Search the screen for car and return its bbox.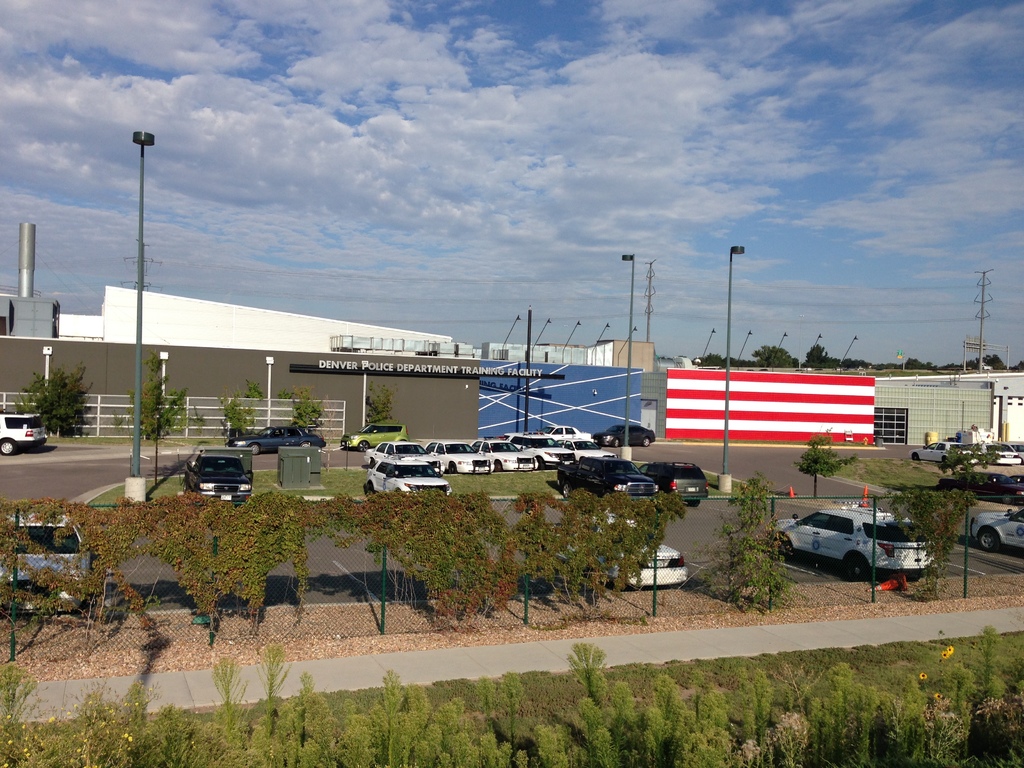
Found: [987, 442, 1023, 462].
